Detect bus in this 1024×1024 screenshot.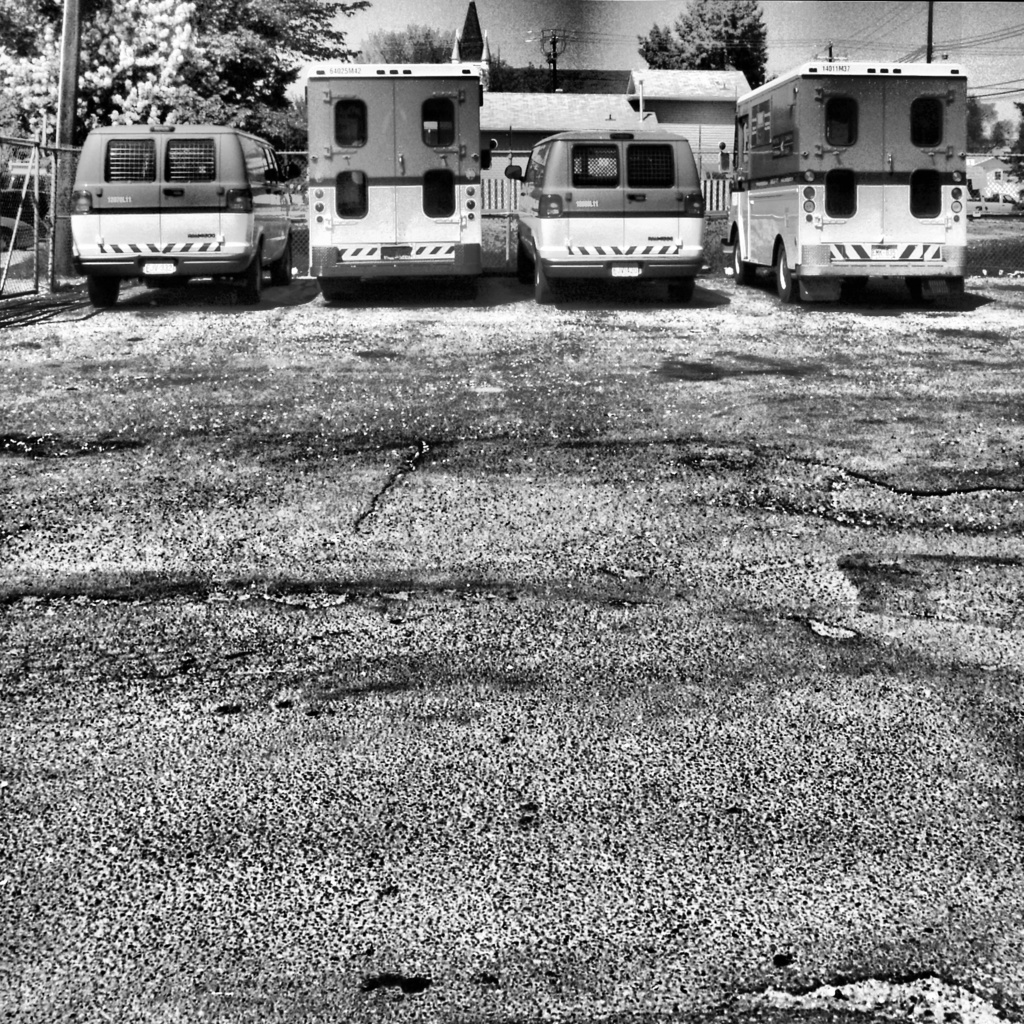
Detection: 719/56/970/304.
